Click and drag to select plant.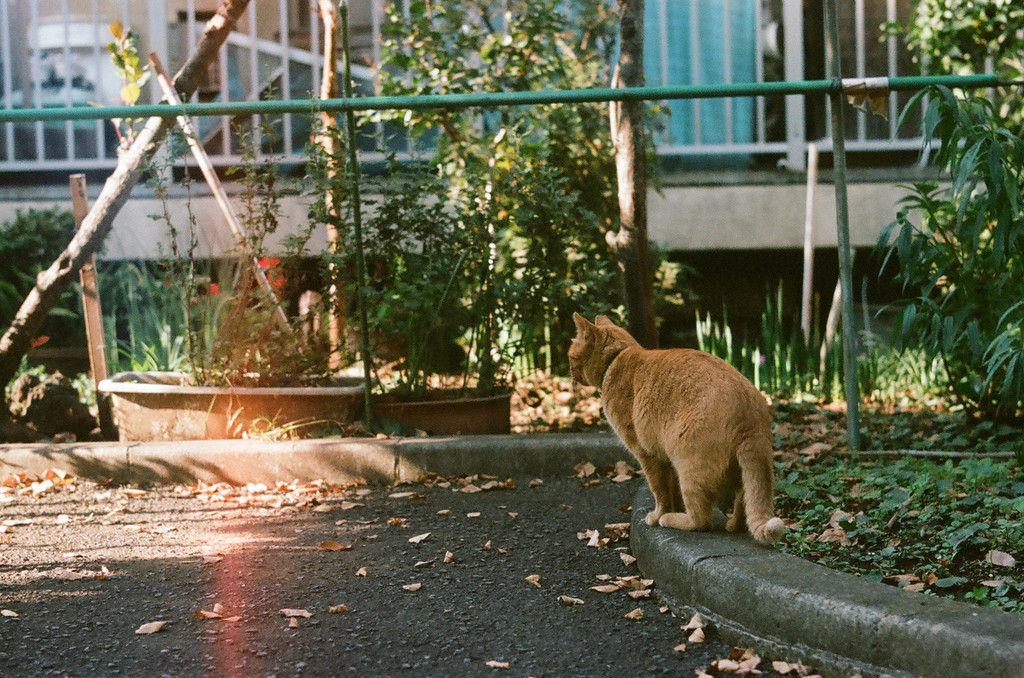
Selection: bbox=[112, 58, 358, 388].
